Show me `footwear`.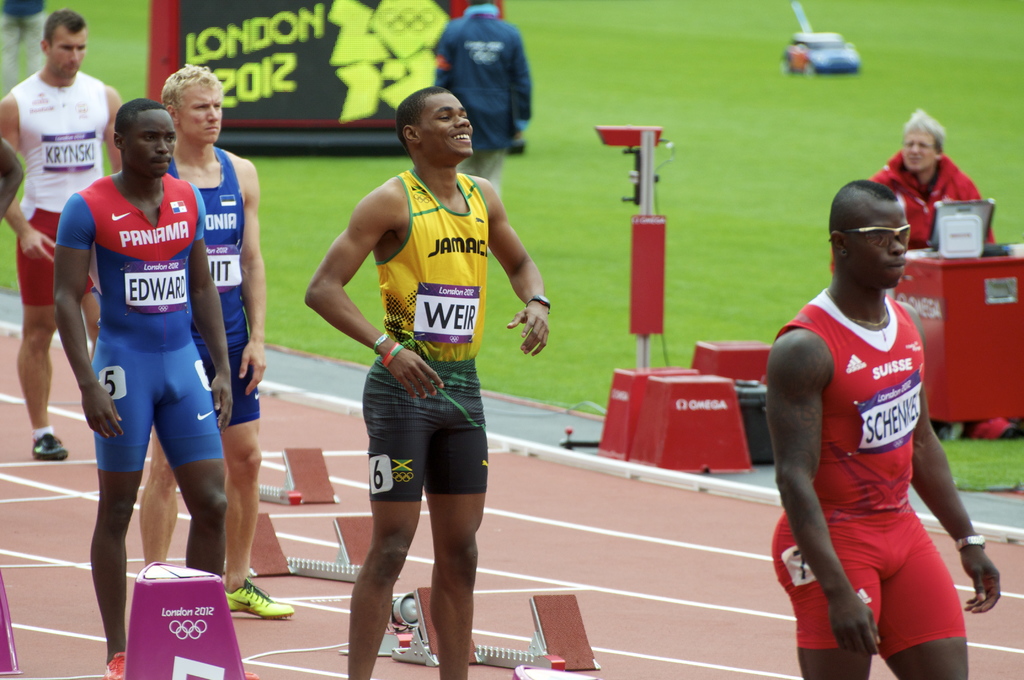
`footwear` is here: Rect(31, 430, 68, 460).
